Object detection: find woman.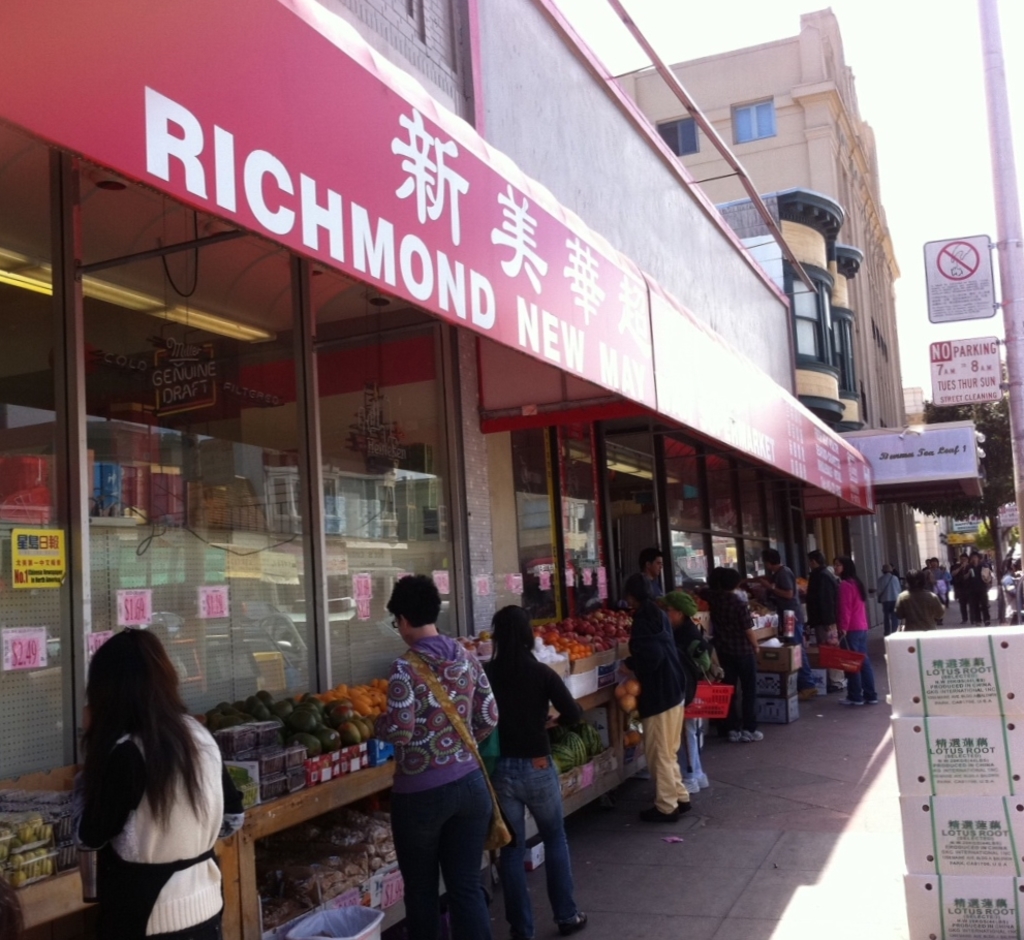
[left=43, top=617, right=242, bottom=938].
